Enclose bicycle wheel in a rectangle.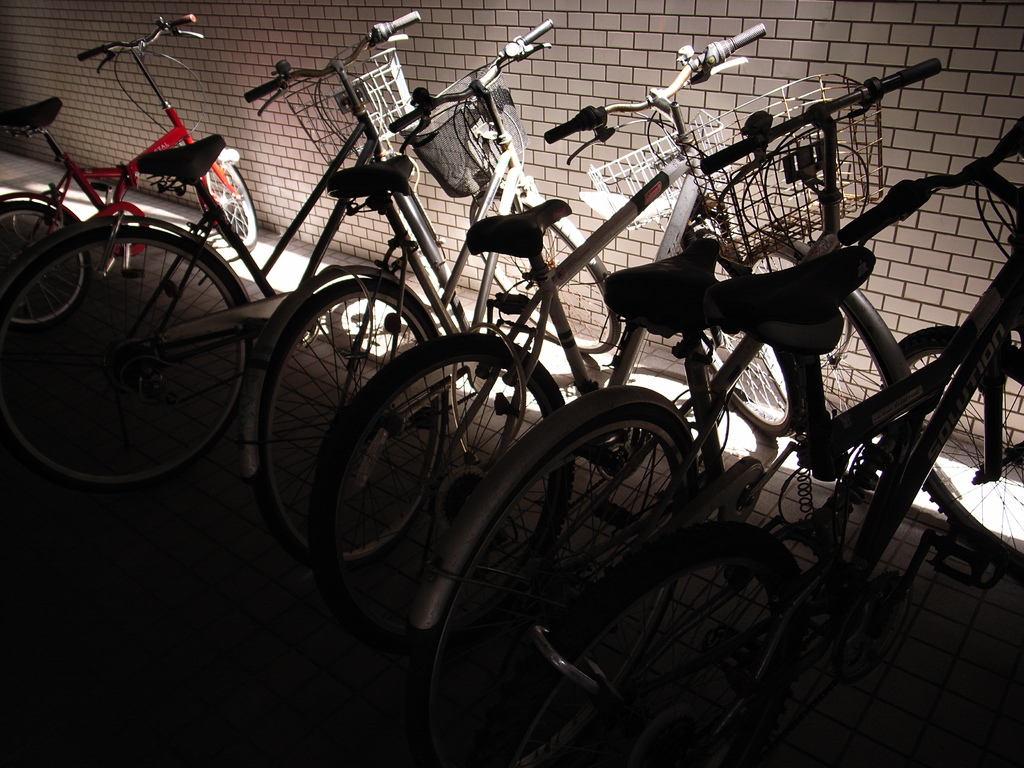
BBox(404, 397, 695, 744).
